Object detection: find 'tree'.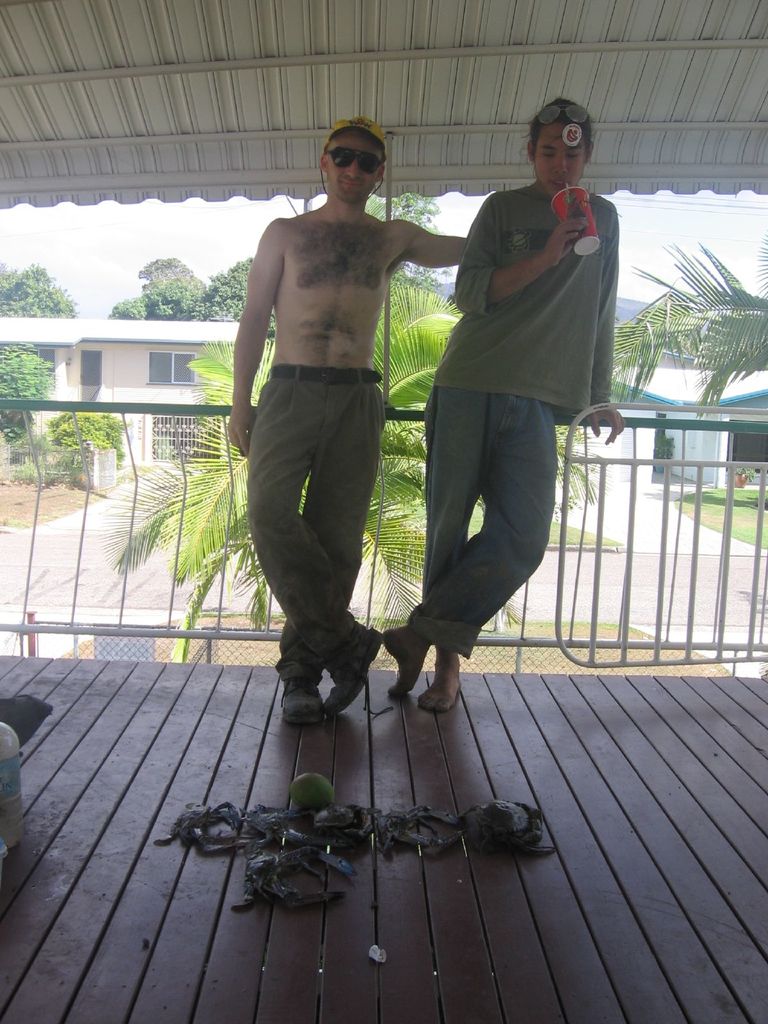
<box>359,184,460,291</box>.
